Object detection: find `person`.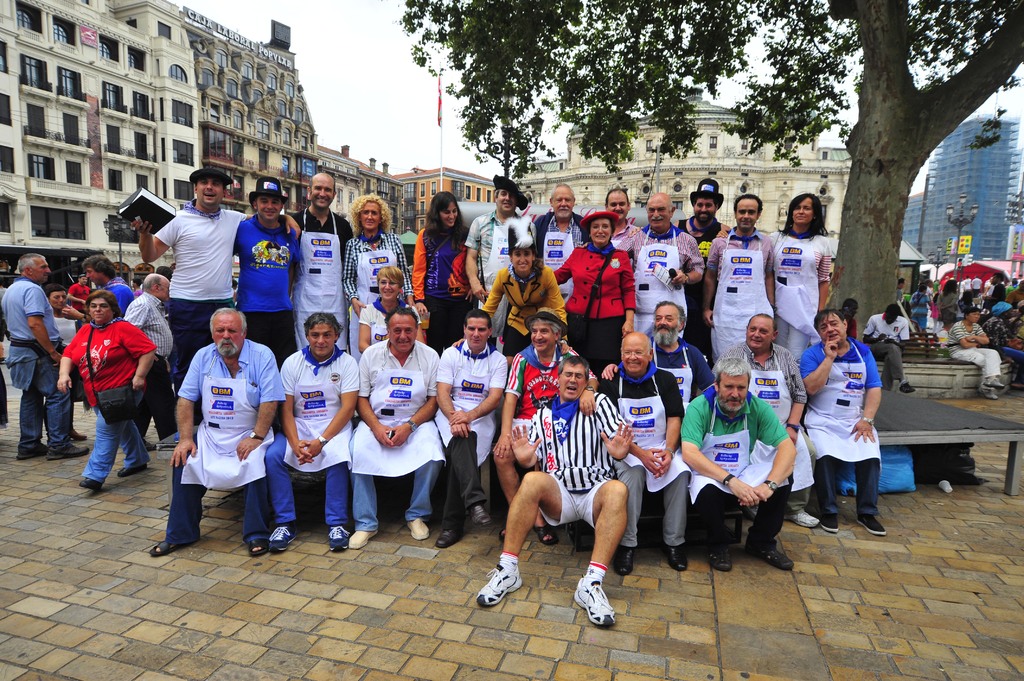
{"x1": 967, "y1": 297, "x2": 1023, "y2": 381}.
